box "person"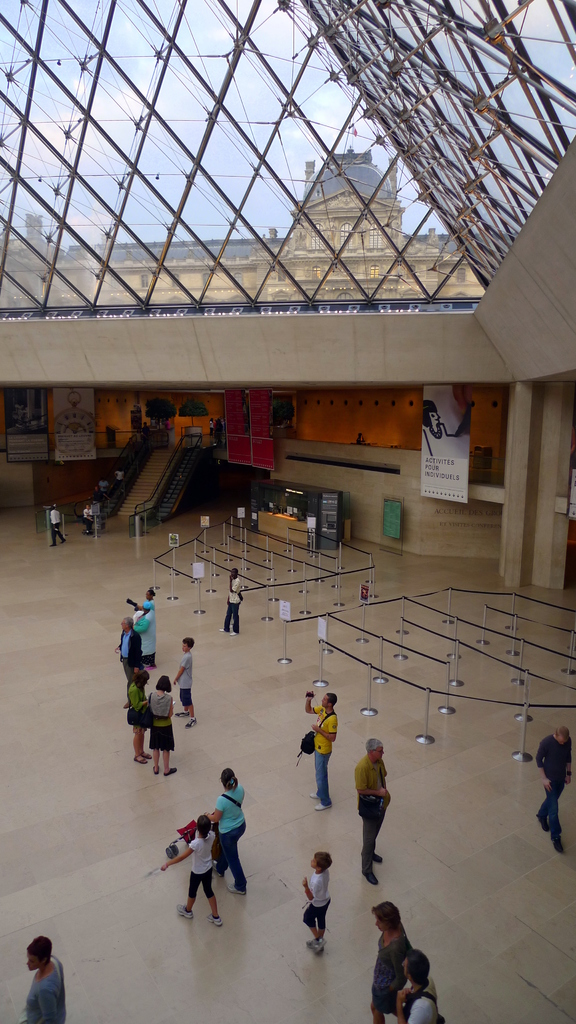
[297, 683, 344, 812]
